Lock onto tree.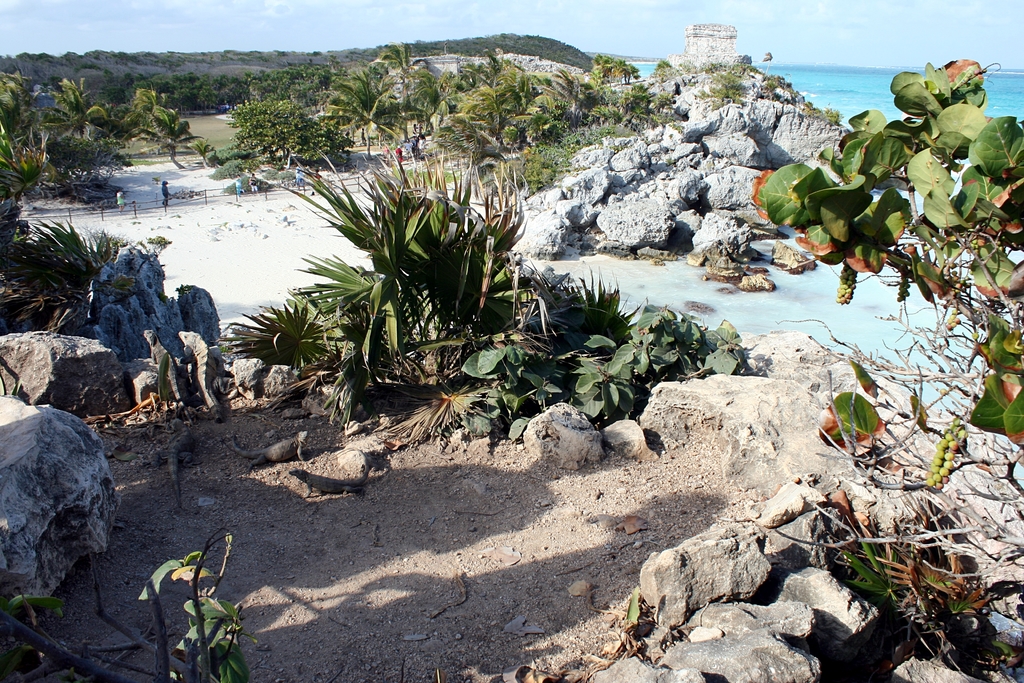
Locked: box=[451, 58, 479, 94].
